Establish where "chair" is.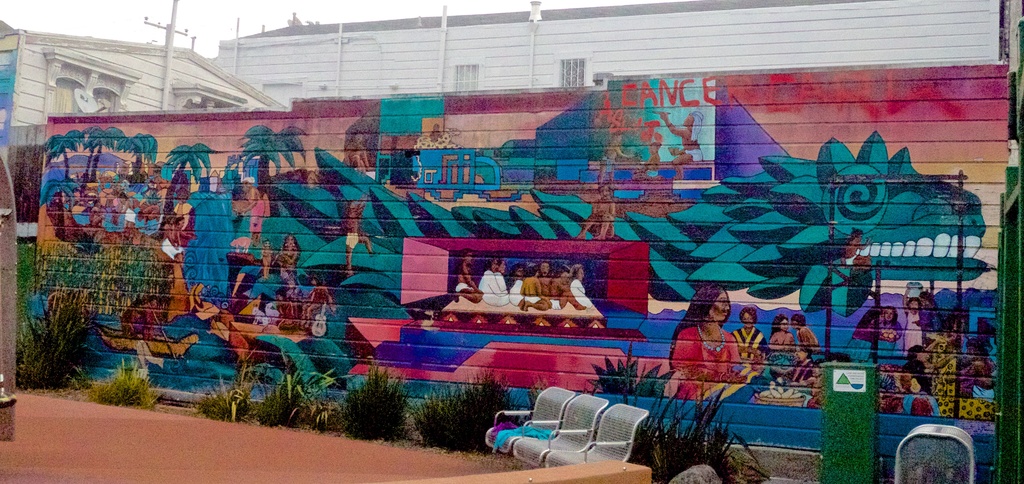
Established at <box>493,388,576,451</box>.
